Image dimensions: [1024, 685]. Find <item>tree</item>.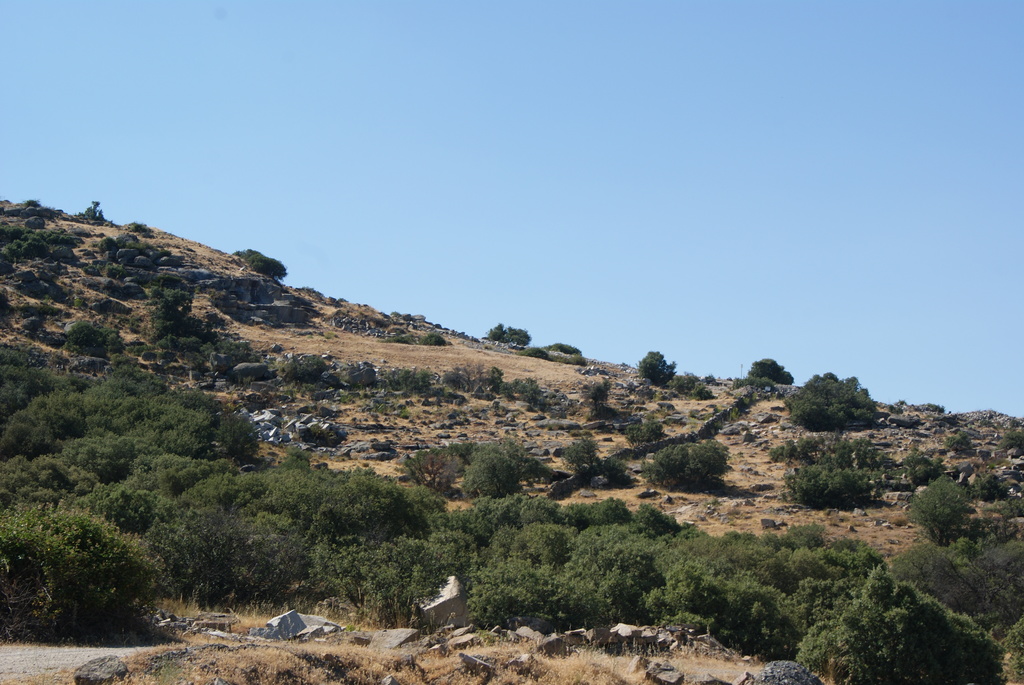
(left=742, top=356, right=794, bottom=382).
